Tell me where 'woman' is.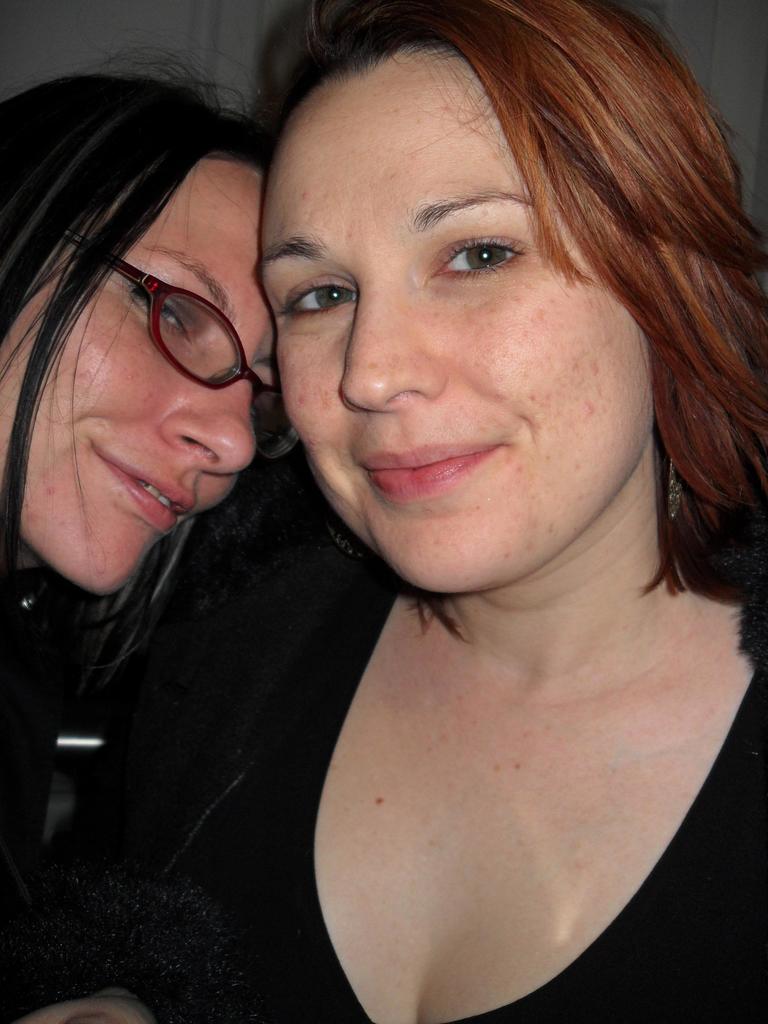
'woman' is at 0,52,319,1023.
